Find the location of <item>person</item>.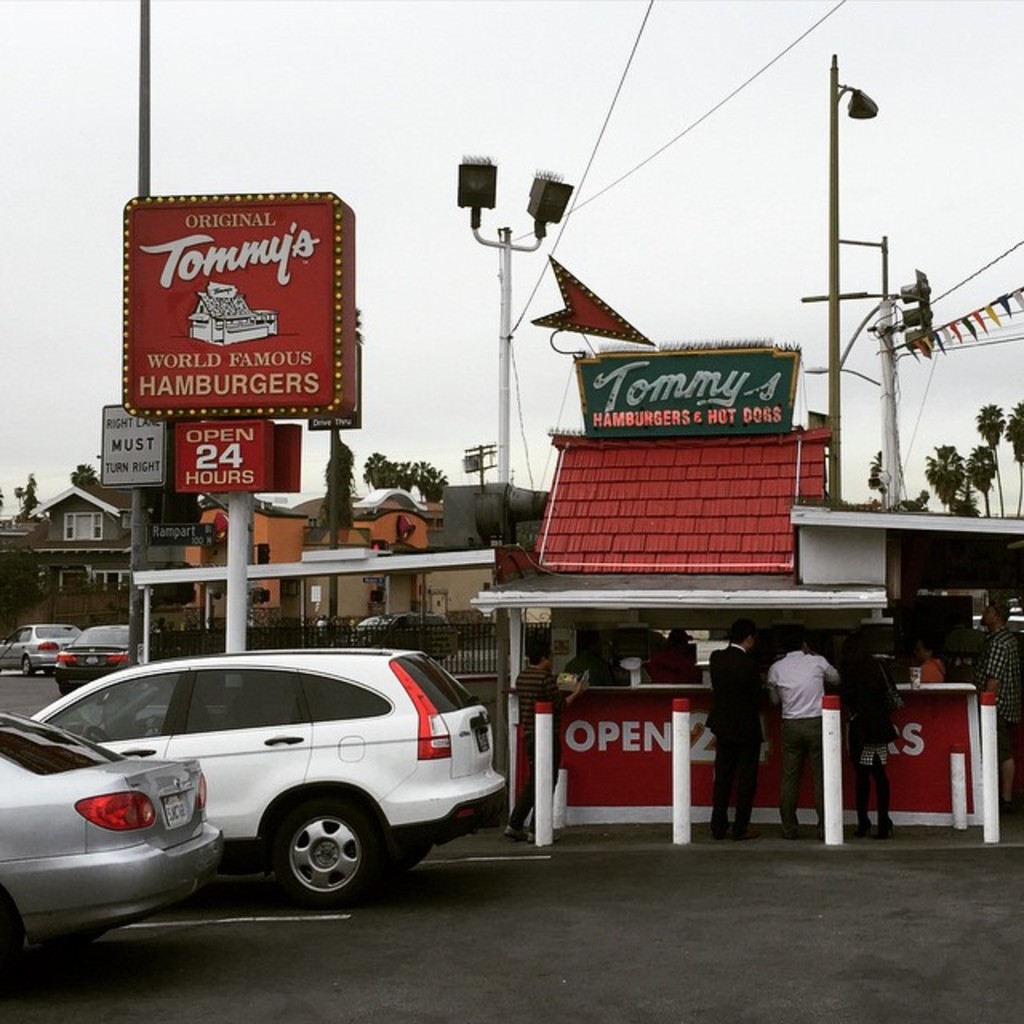
Location: 771/621/853/869.
